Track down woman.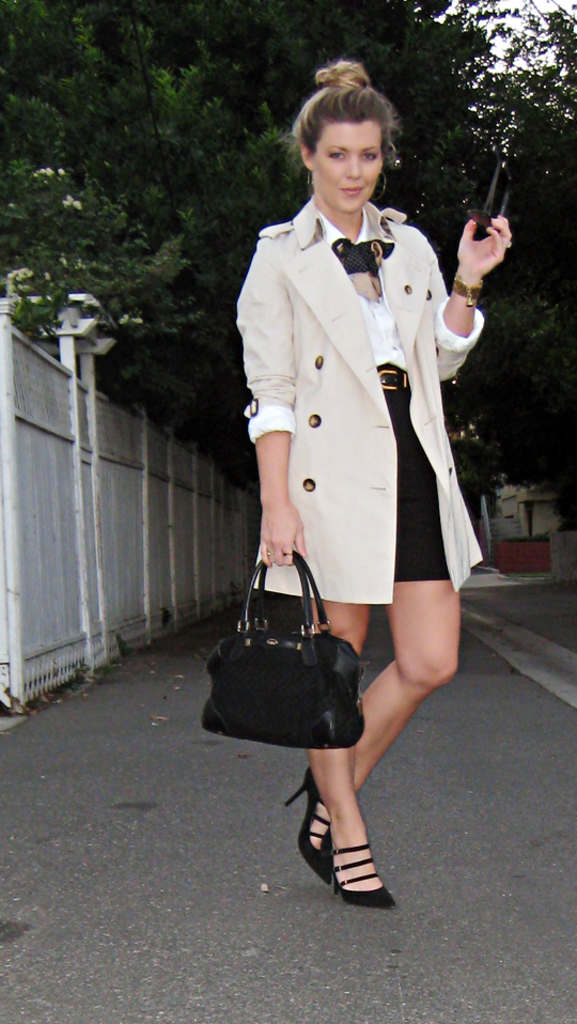
Tracked to crop(233, 94, 516, 900).
